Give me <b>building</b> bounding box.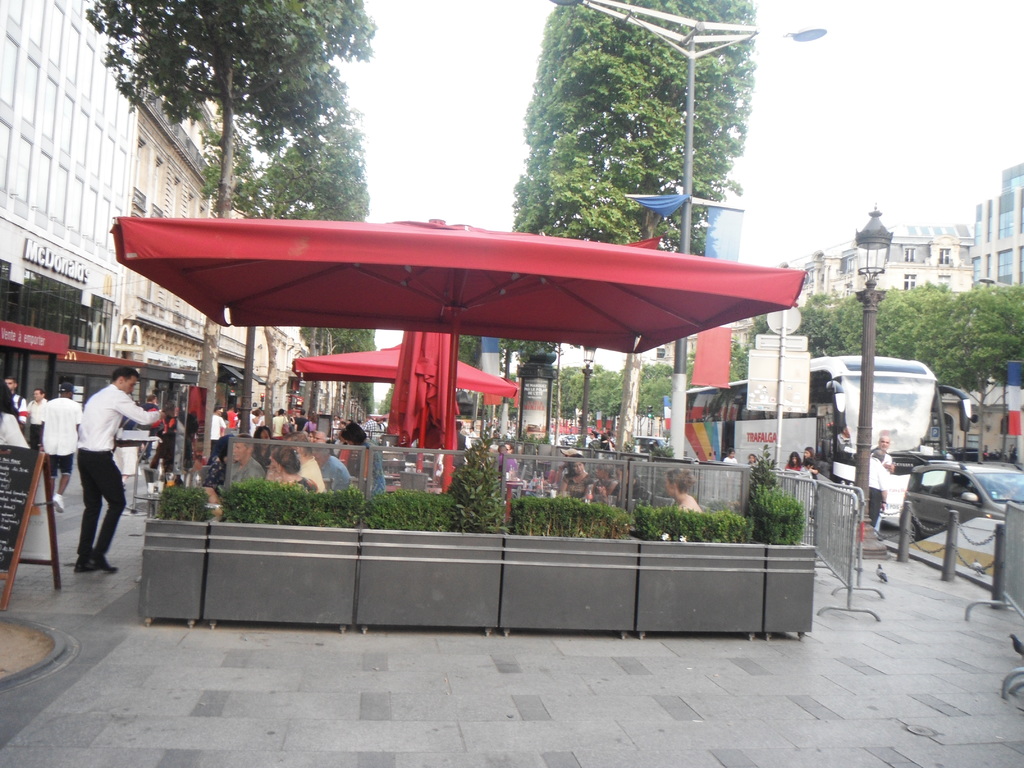
116/100/220/408.
